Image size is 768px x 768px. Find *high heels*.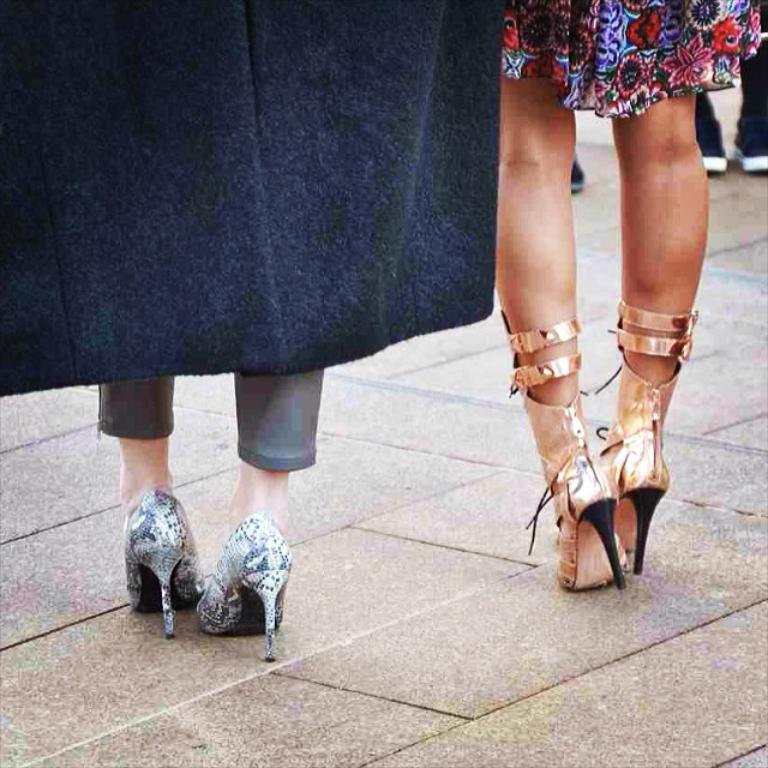
pyautogui.locateOnScreen(121, 492, 202, 642).
